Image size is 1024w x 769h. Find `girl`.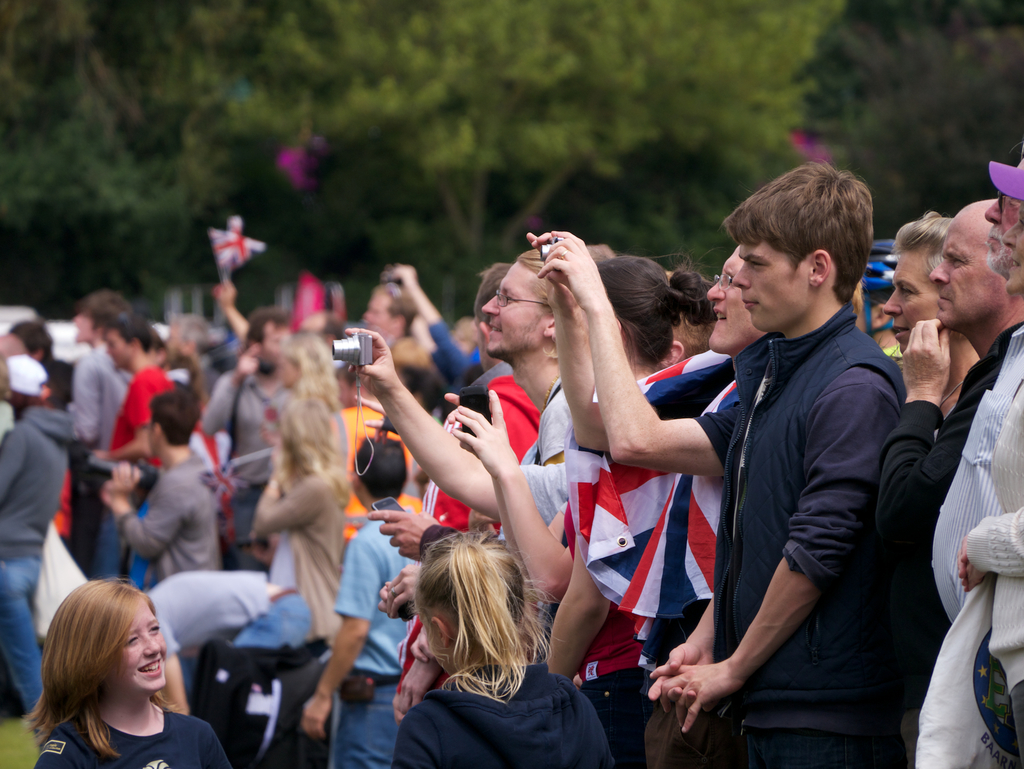
20 577 238 768.
